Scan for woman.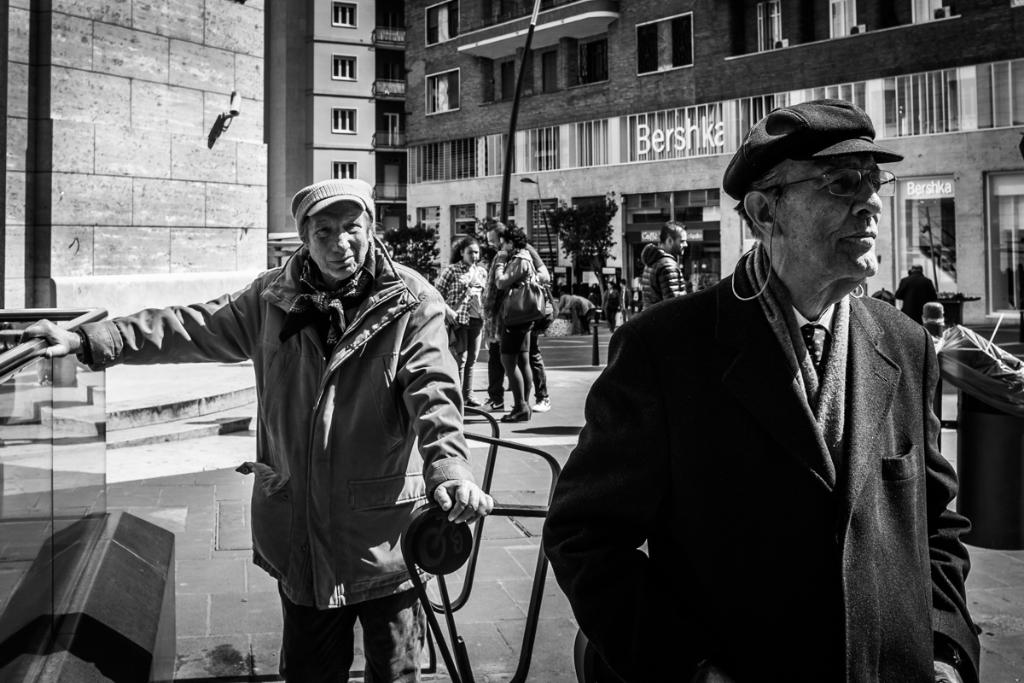
Scan result: box=[431, 236, 493, 418].
